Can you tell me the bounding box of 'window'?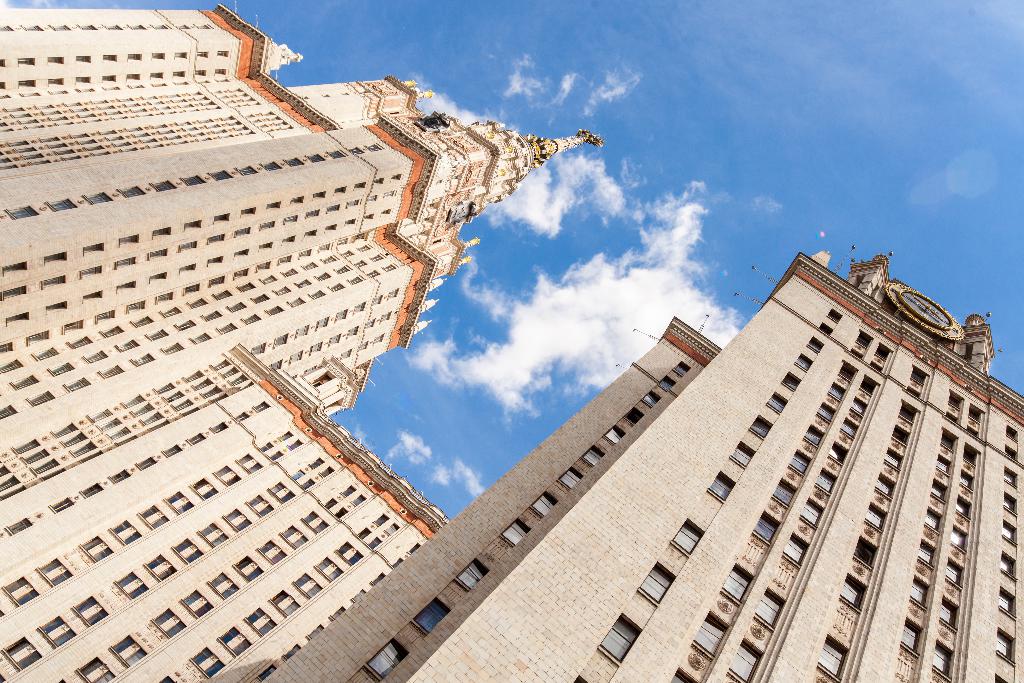
[x1=191, y1=651, x2=225, y2=680].
